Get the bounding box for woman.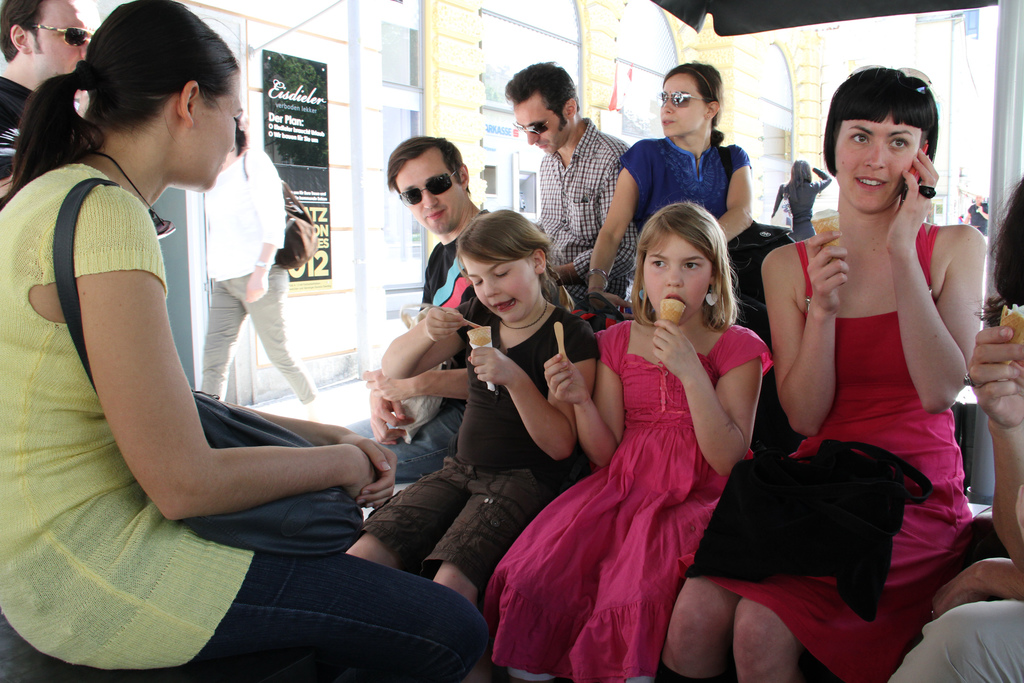
588, 63, 774, 358.
